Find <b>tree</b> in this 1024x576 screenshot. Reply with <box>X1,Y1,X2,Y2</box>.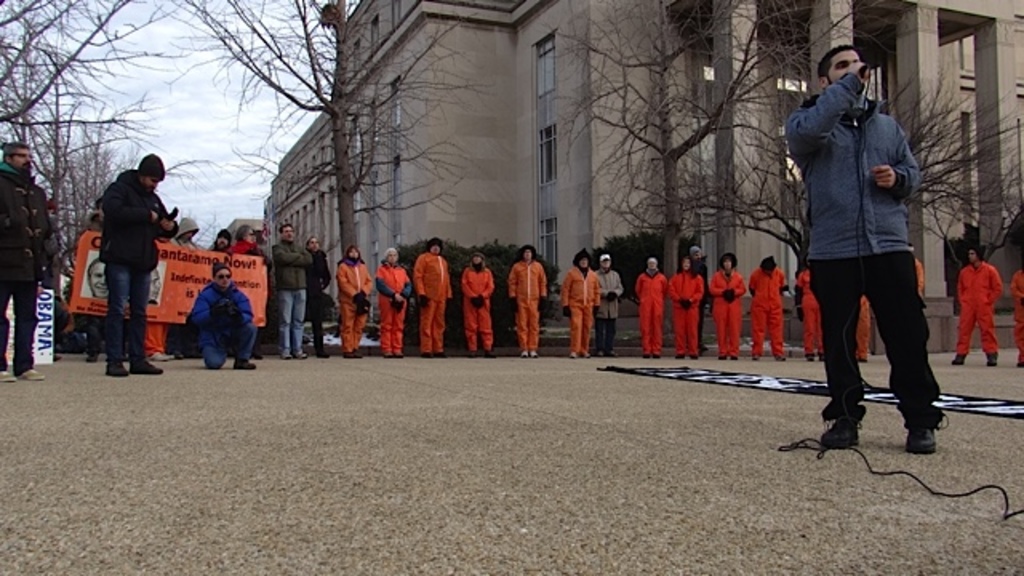
<box>533,0,851,286</box>.
